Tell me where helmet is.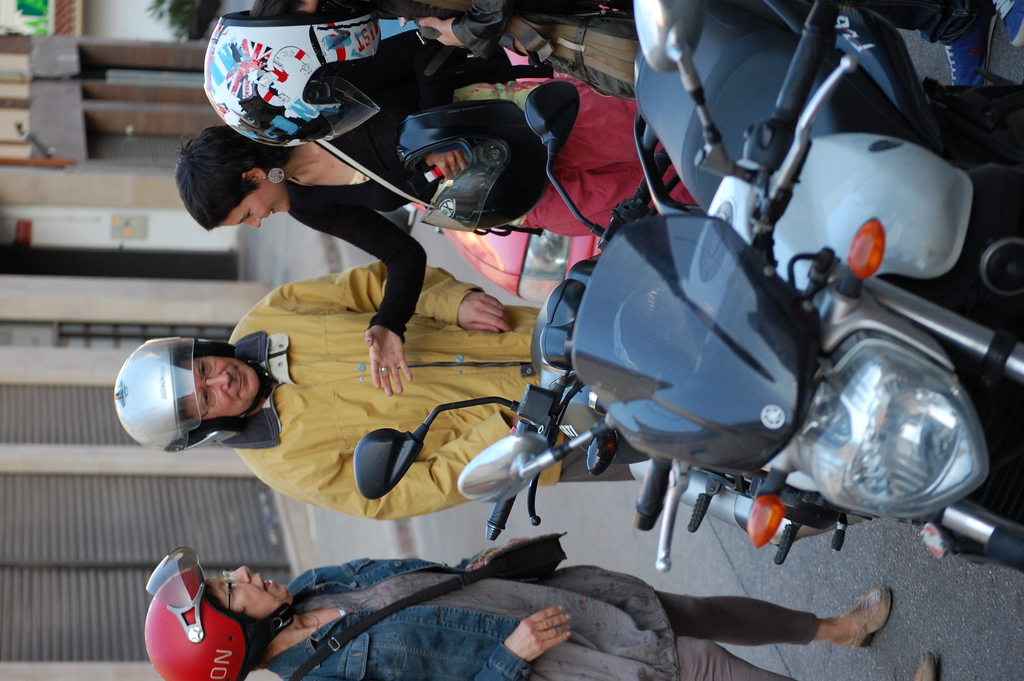
helmet is at l=142, t=546, r=293, b=680.
